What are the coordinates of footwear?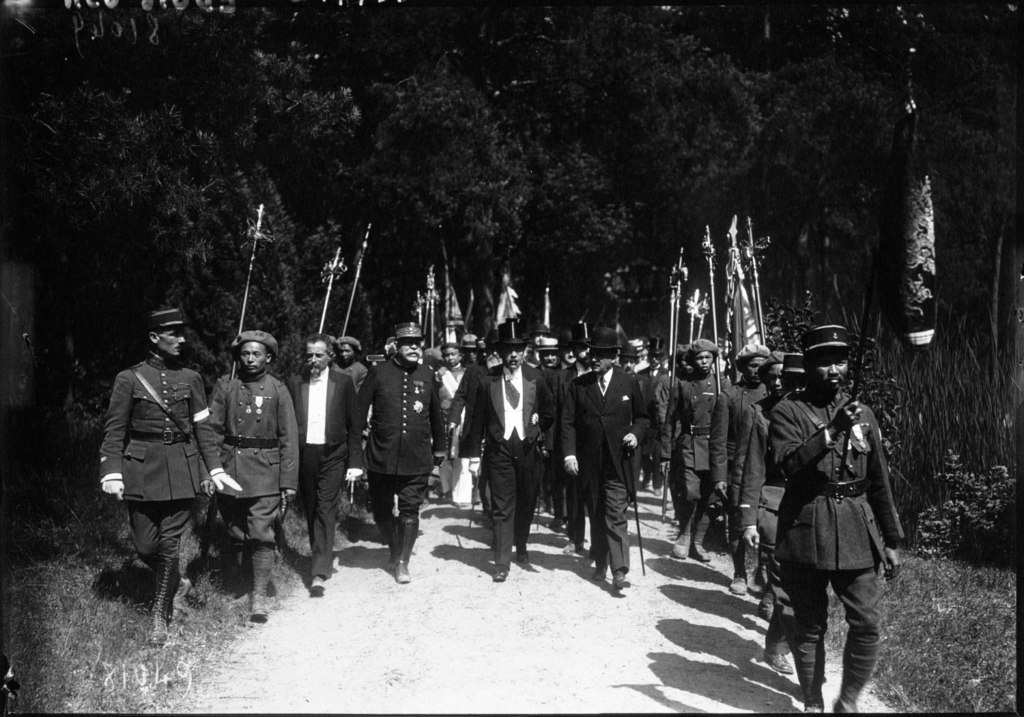
Rect(248, 540, 276, 620).
